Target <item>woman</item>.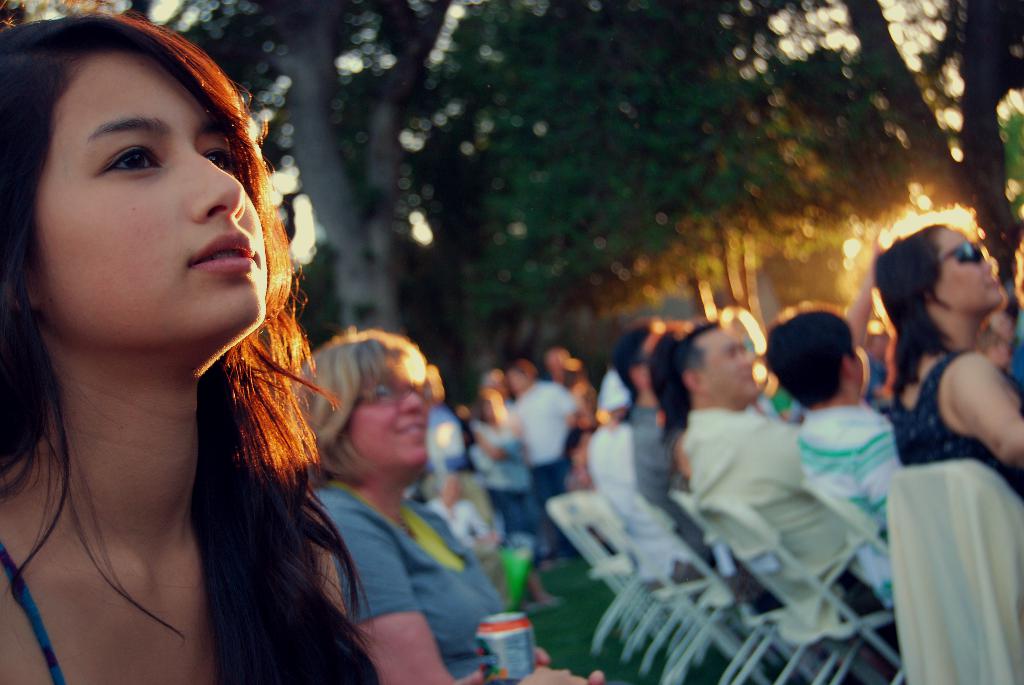
Target region: [858, 224, 1023, 486].
